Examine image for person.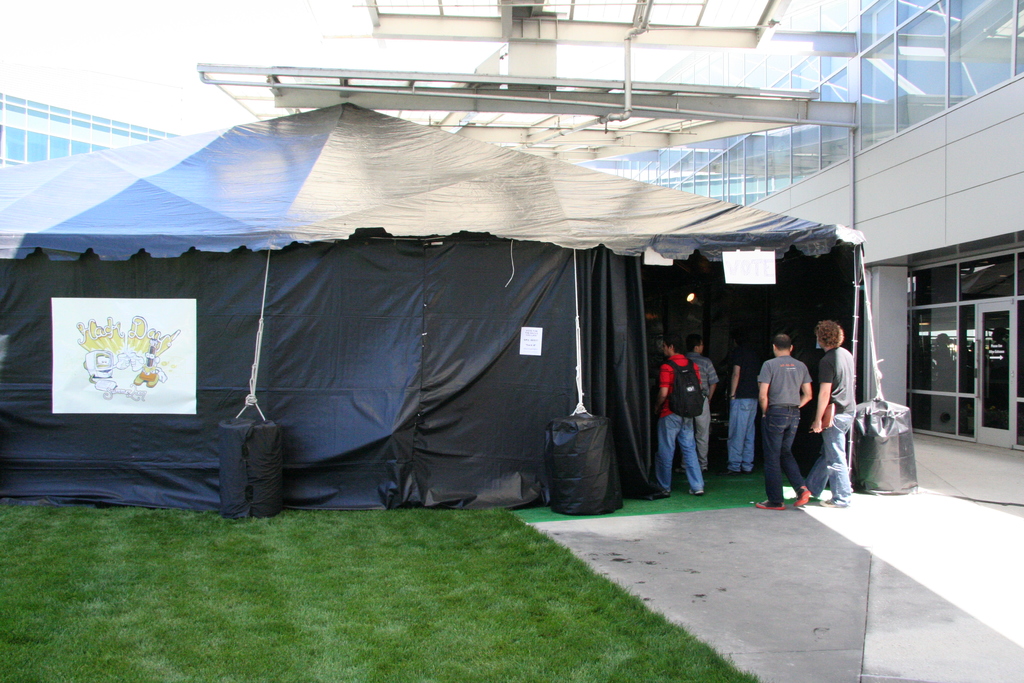
Examination result: 724 336 765 468.
